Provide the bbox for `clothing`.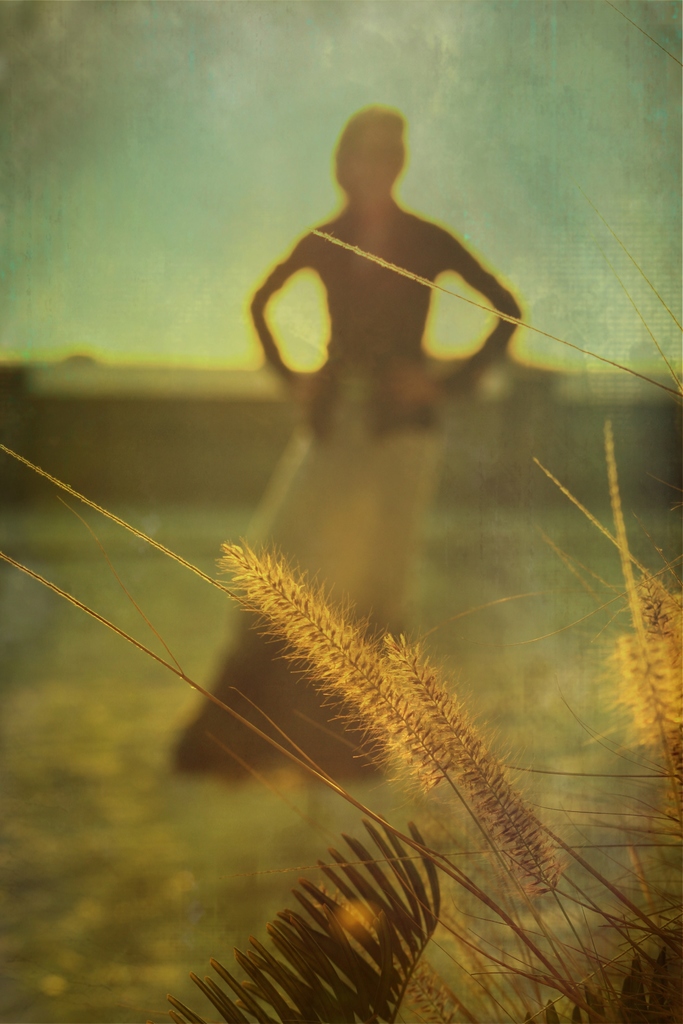
l=194, t=210, r=520, b=745.
